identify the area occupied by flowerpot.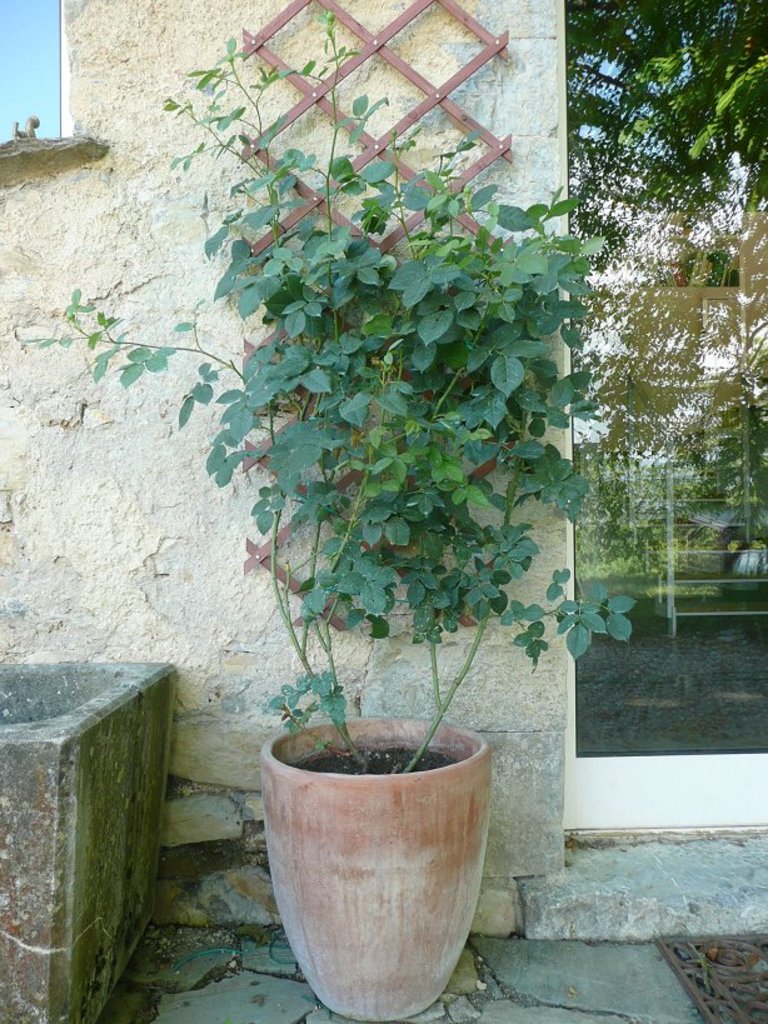
Area: (x1=0, y1=648, x2=183, y2=1019).
